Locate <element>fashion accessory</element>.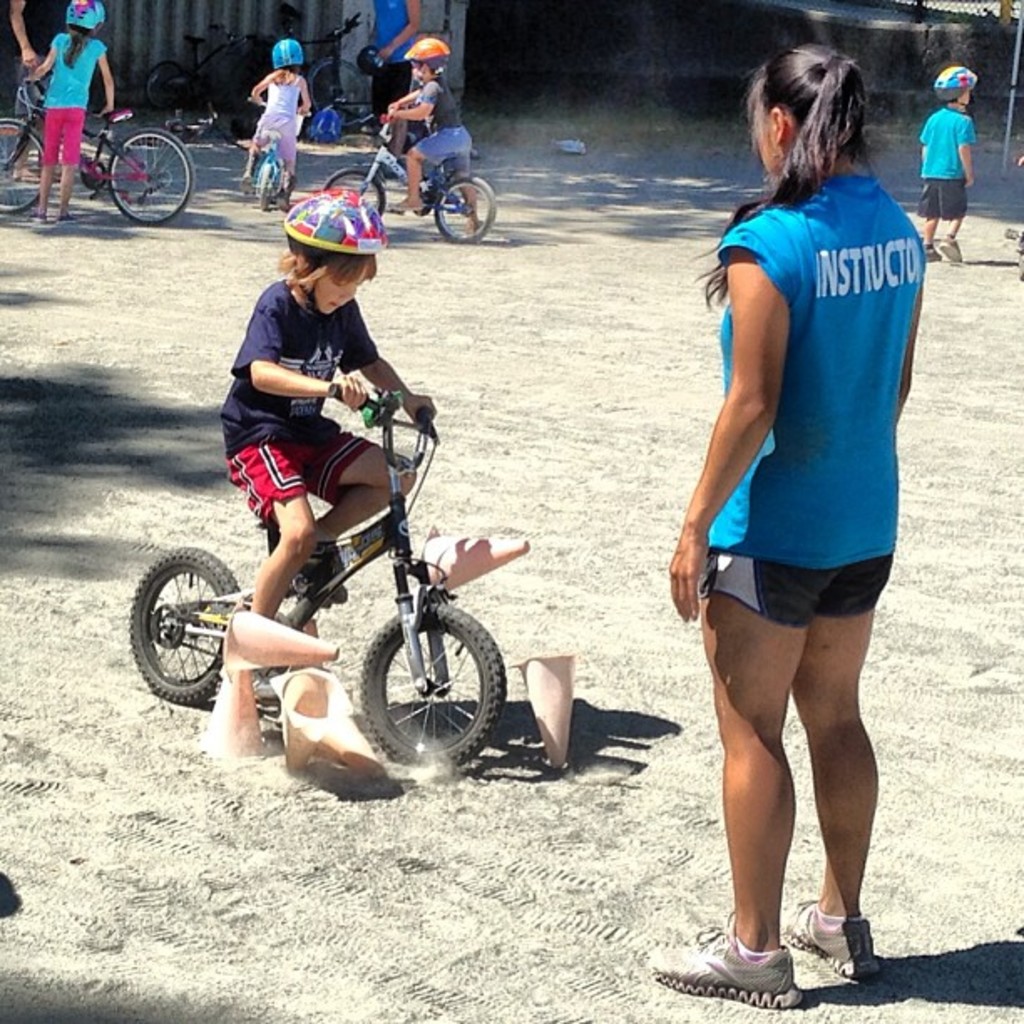
Bounding box: select_region(653, 919, 803, 1004).
